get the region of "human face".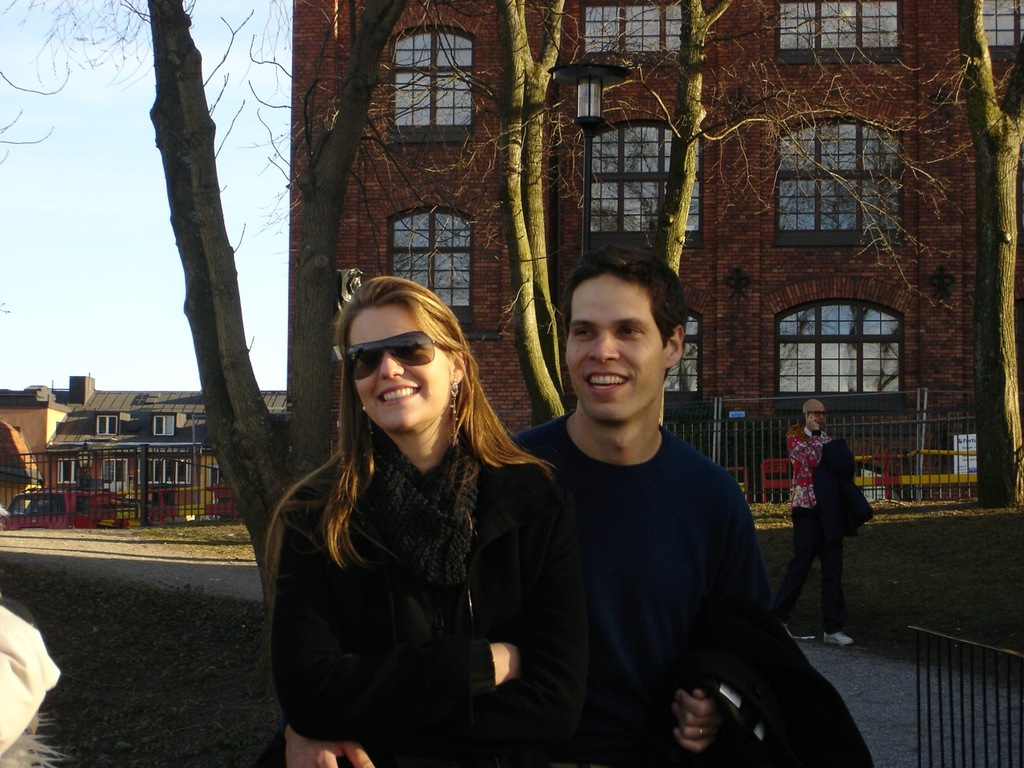
350/302/446/430.
